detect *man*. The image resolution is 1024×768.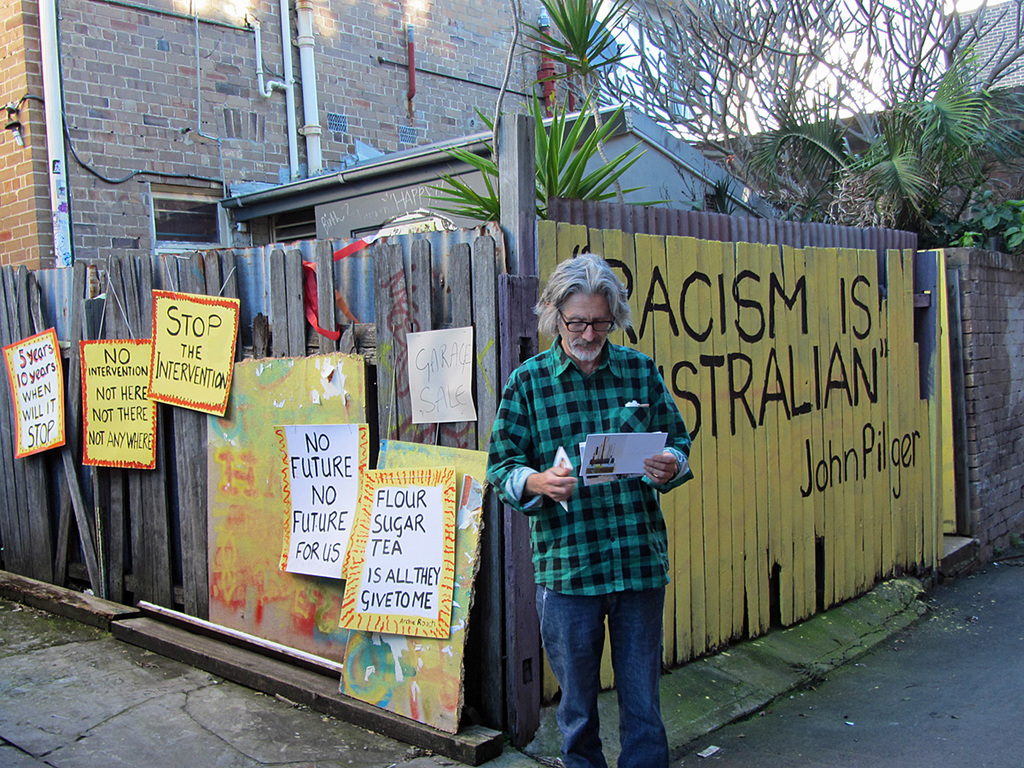
{"x1": 486, "y1": 253, "x2": 693, "y2": 767}.
